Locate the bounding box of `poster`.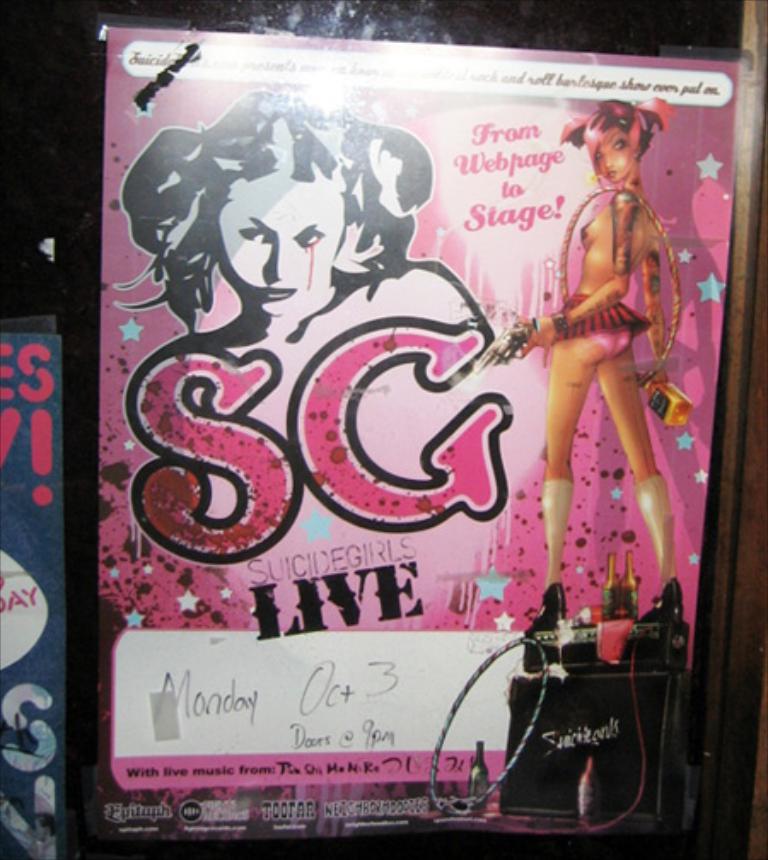
Bounding box: {"x1": 0, "y1": 316, "x2": 63, "y2": 858}.
